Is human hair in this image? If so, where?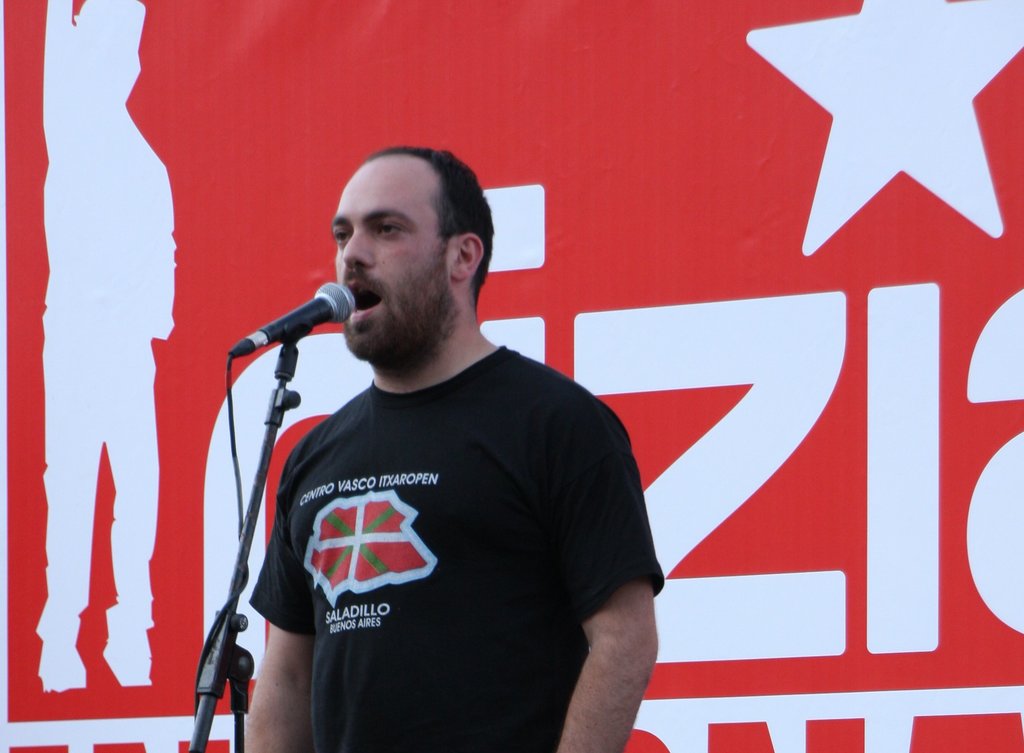
Yes, at left=320, top=140, right=506, bottom=320.
